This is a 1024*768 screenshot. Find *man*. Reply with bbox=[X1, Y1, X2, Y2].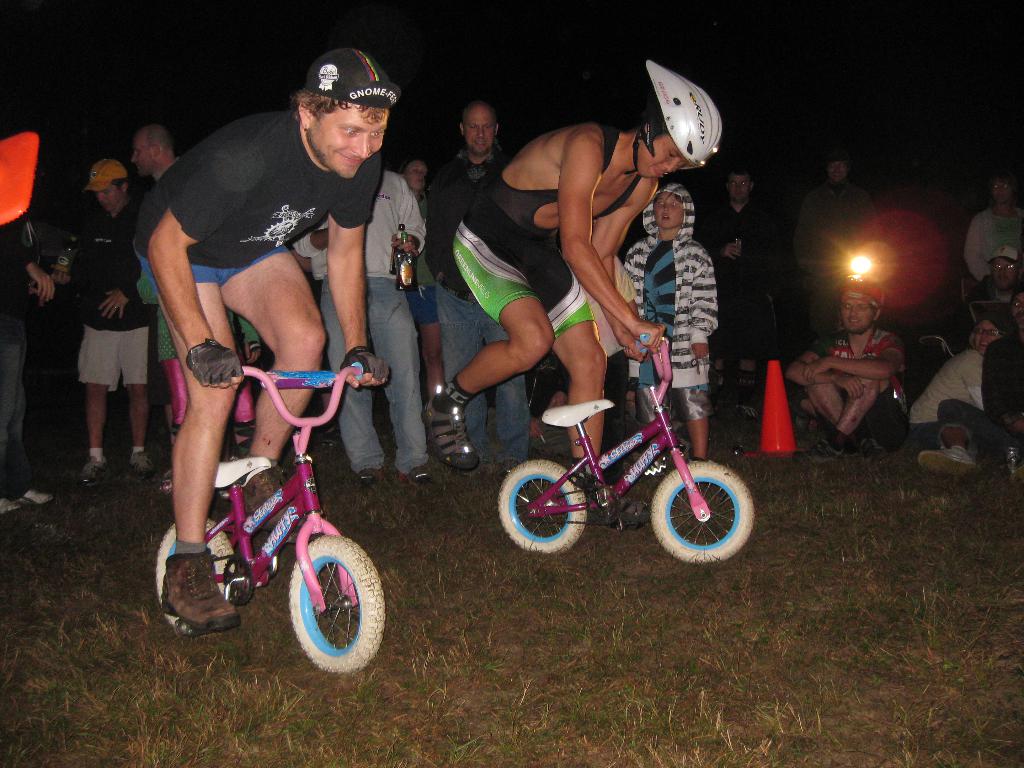
bbox=[794, 151, 884, 360].
